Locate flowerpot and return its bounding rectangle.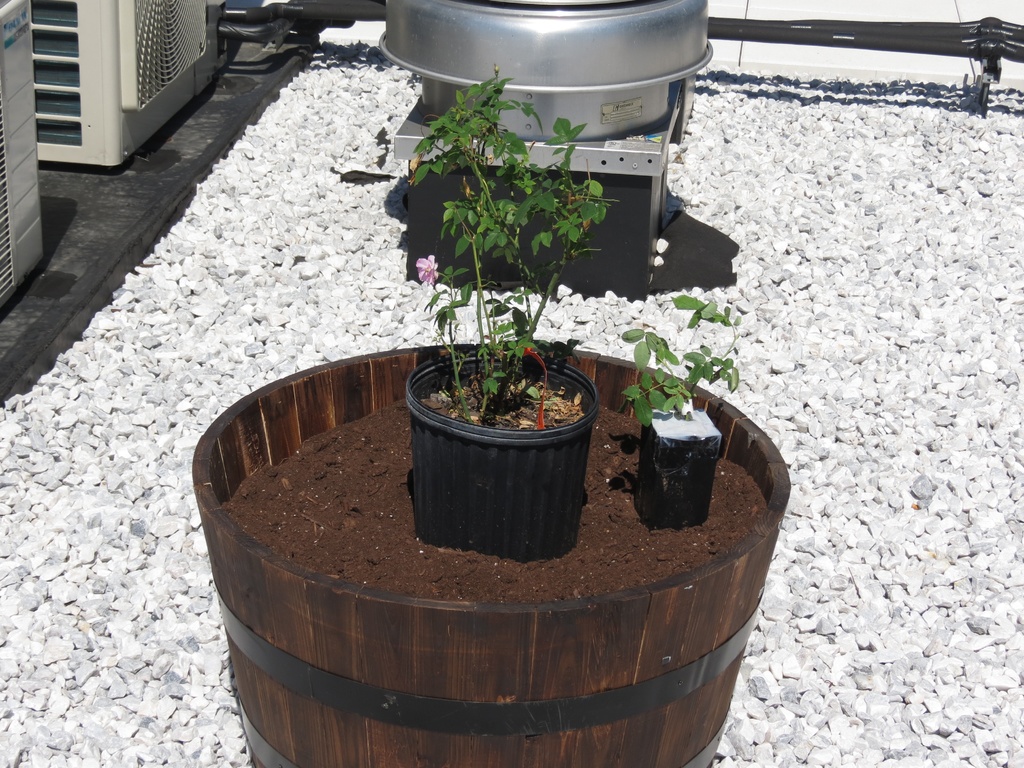
bbox=(190, 336, 793, 767).
